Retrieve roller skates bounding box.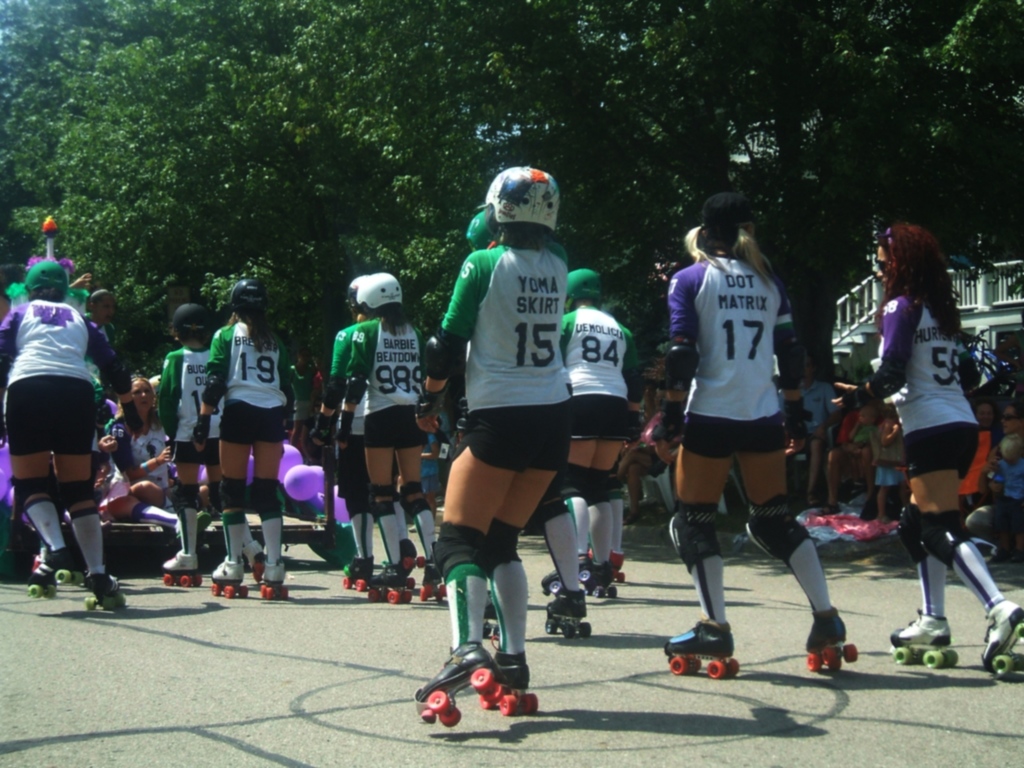
Bounding box: bbox=(890, 609, 957, 669).
